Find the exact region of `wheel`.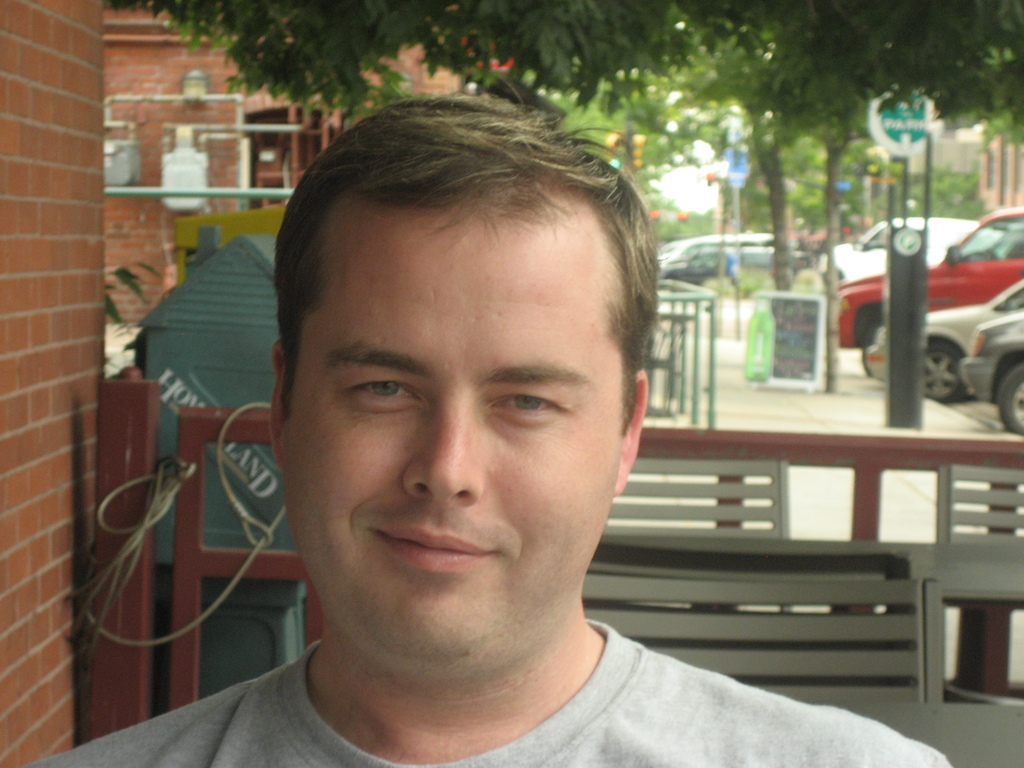
Exact region: l=999, t=364, r=1023, b=437.
